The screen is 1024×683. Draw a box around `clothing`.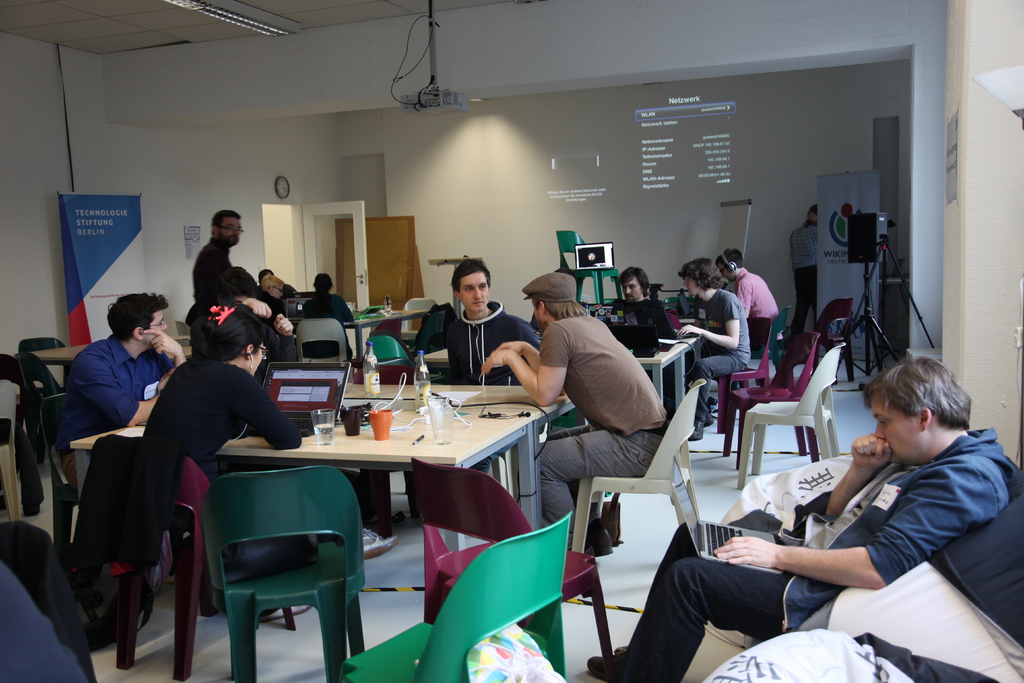
Rect(141, 357, 303, 477).
